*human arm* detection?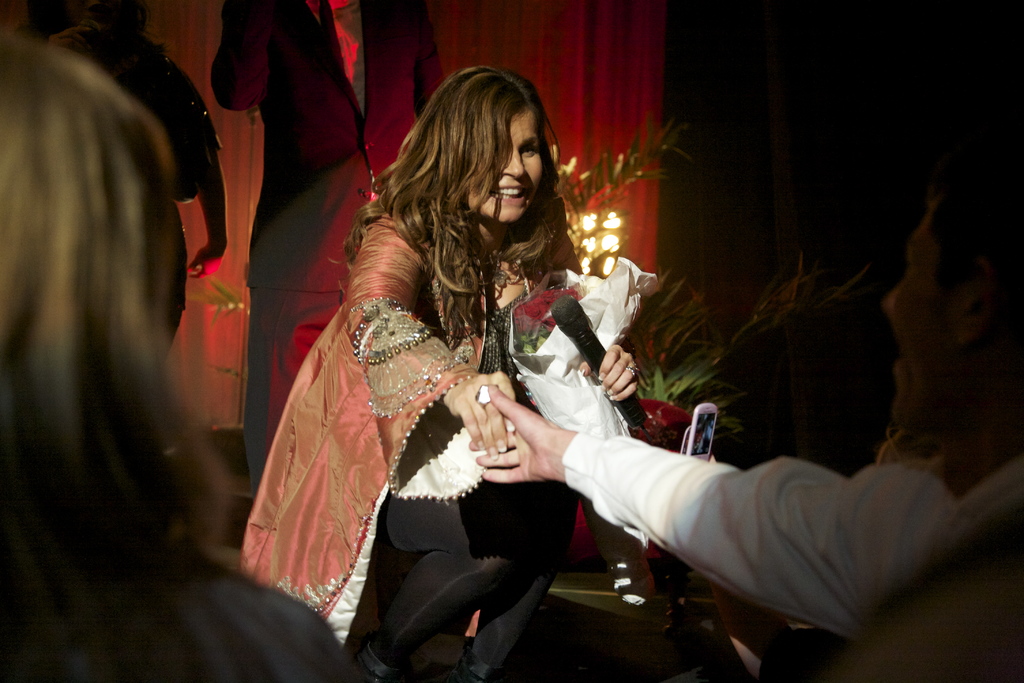
<bbox>544, 388, 929, 660</bbox>
